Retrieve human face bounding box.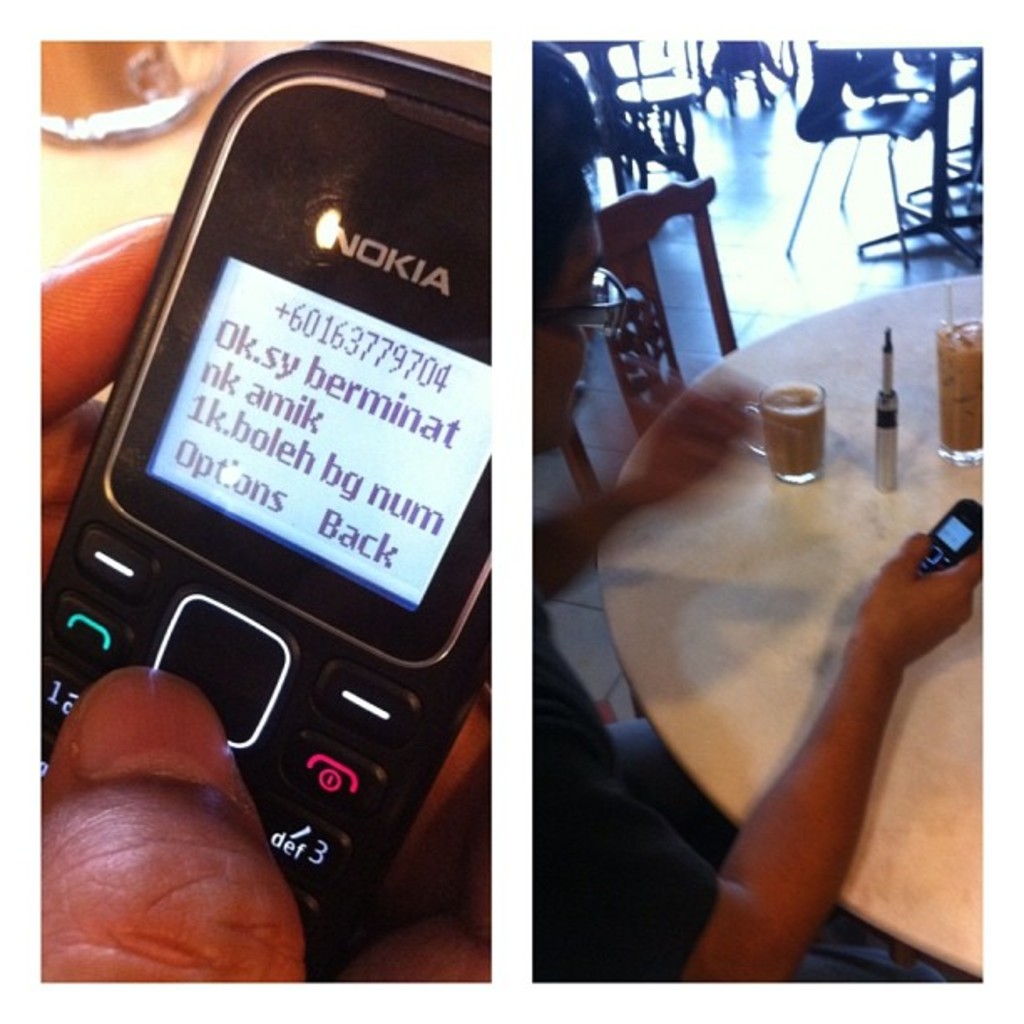
Bounding box: [537, 172, 599, 442].
